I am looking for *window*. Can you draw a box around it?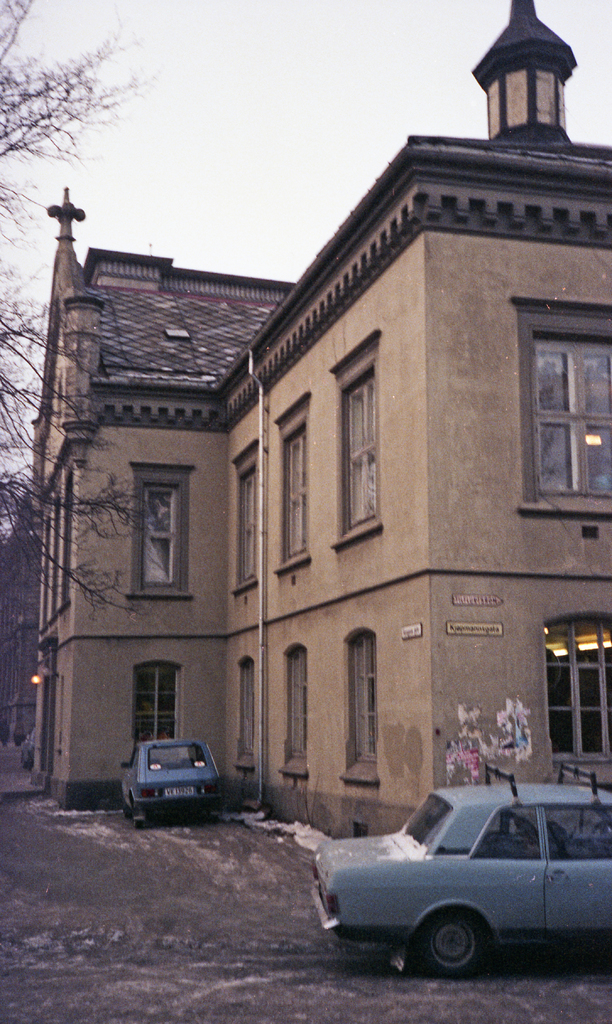
Sure, the bounding box is <bbox>535, 604, 611, 765</bbox>.
